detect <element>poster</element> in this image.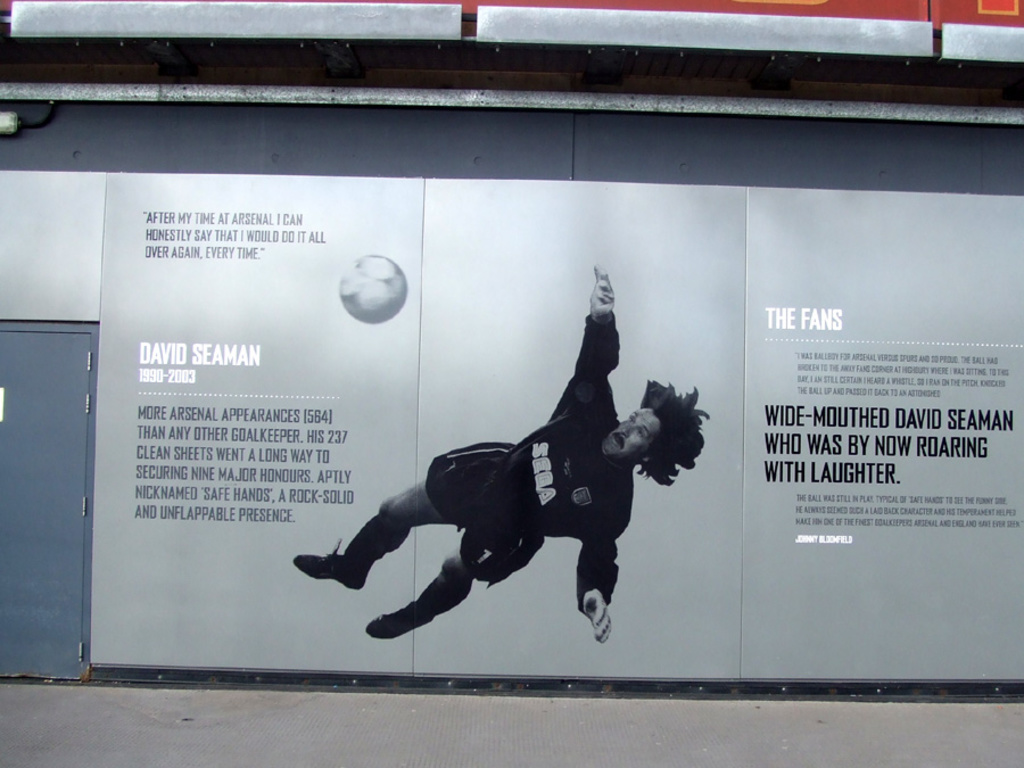
Detection: bbox=(90, 168, 428, 675).
